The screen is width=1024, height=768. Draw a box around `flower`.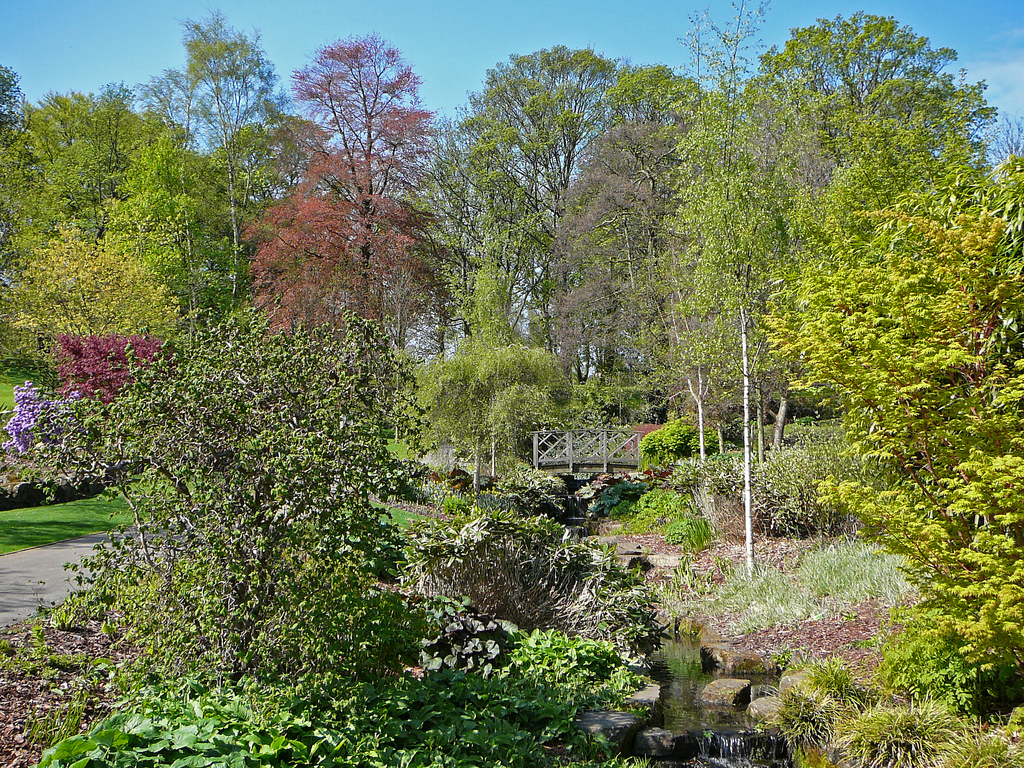
rect(8, 417, 17, 430).
